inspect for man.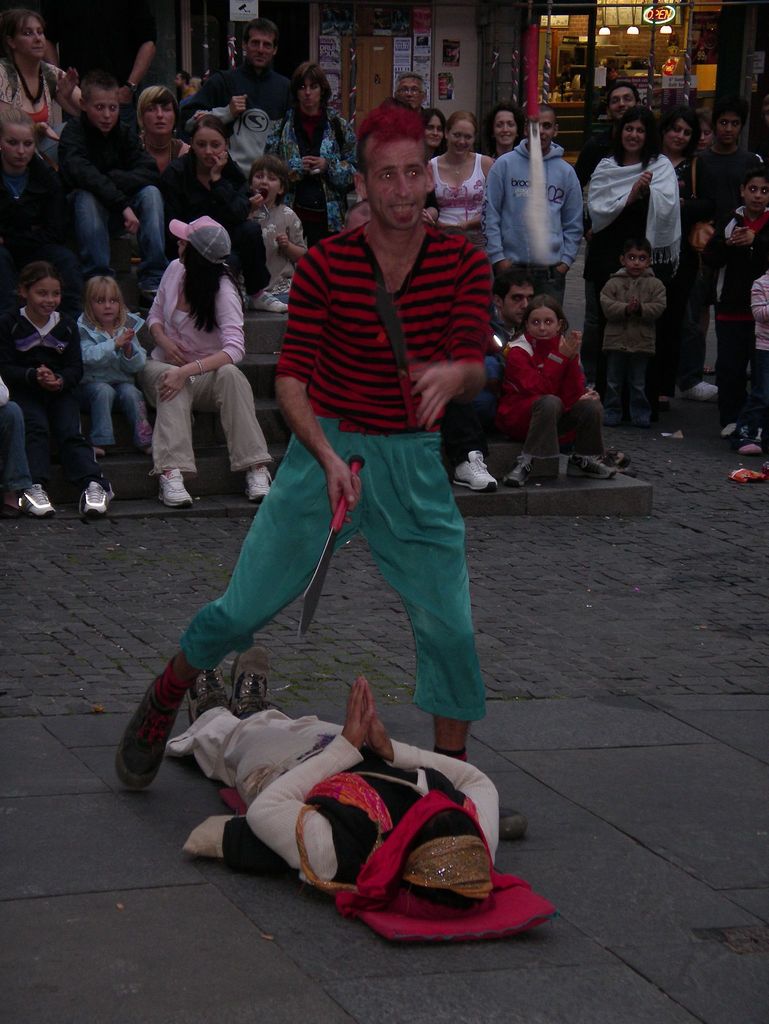
Inspection: select_region(176, 16, 300, 180).
